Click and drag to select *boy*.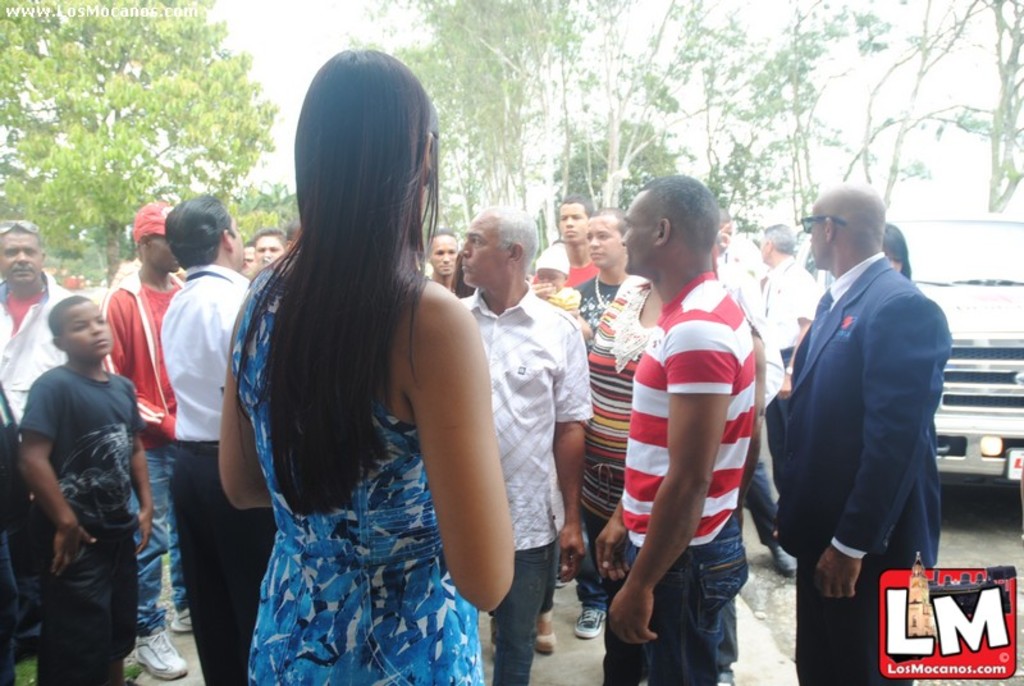
Selection: rect(22, 293, 155, 685).
